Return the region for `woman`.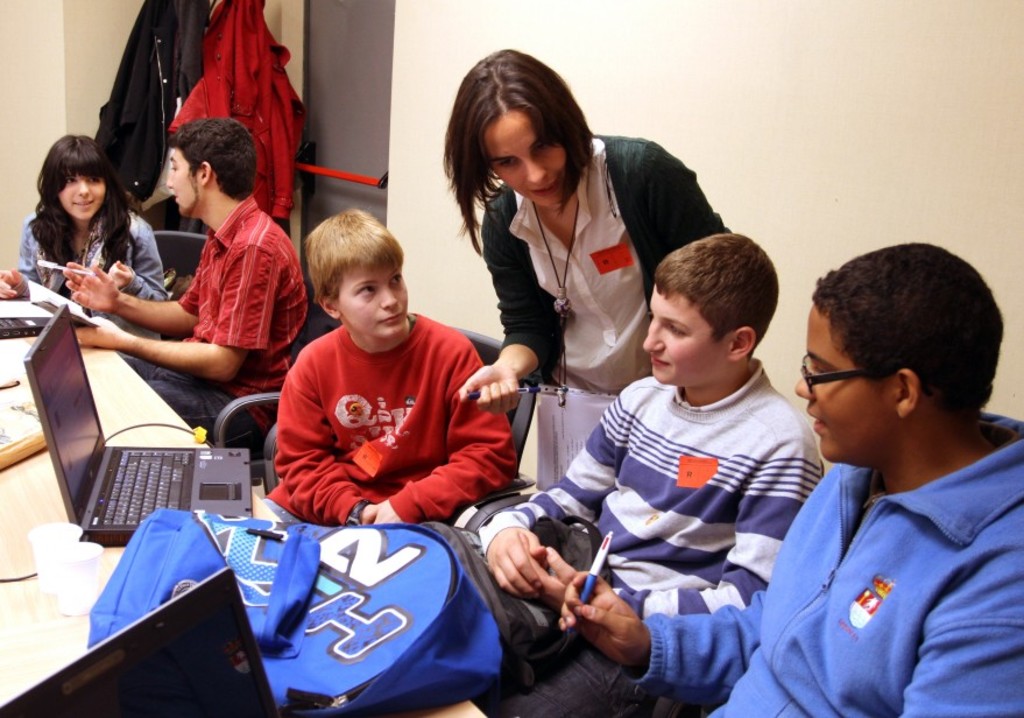
region(0, 132, 181, 390).
